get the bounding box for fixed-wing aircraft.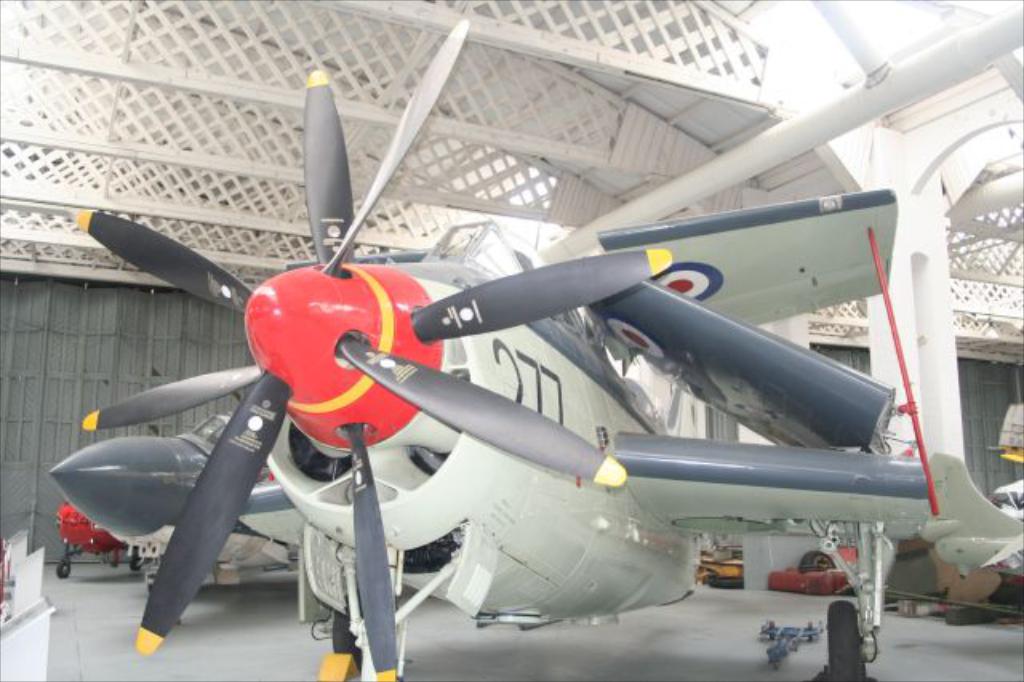
region(45, 21, 1022, 680).
